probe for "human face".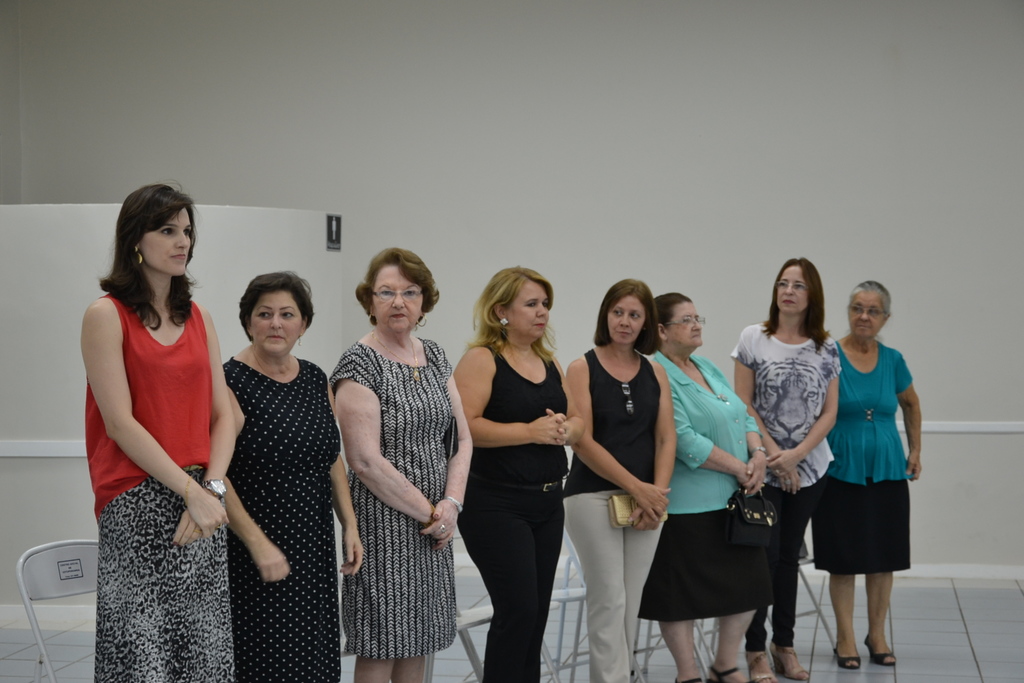
Probe result: bbox(372, 267, 422, 333).
